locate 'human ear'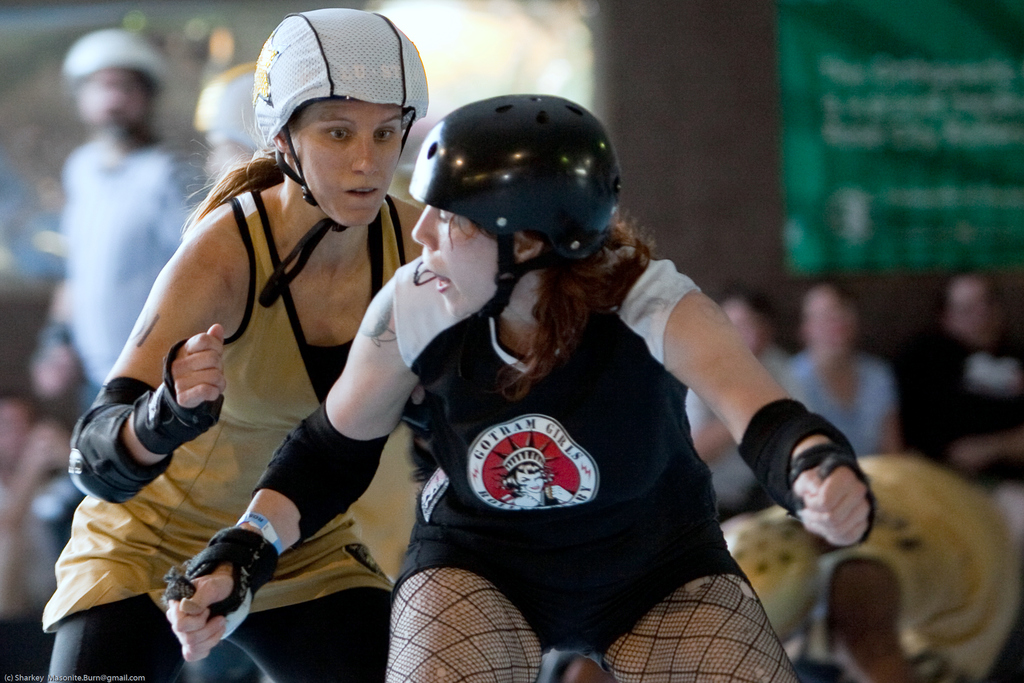
514 233 540 263
